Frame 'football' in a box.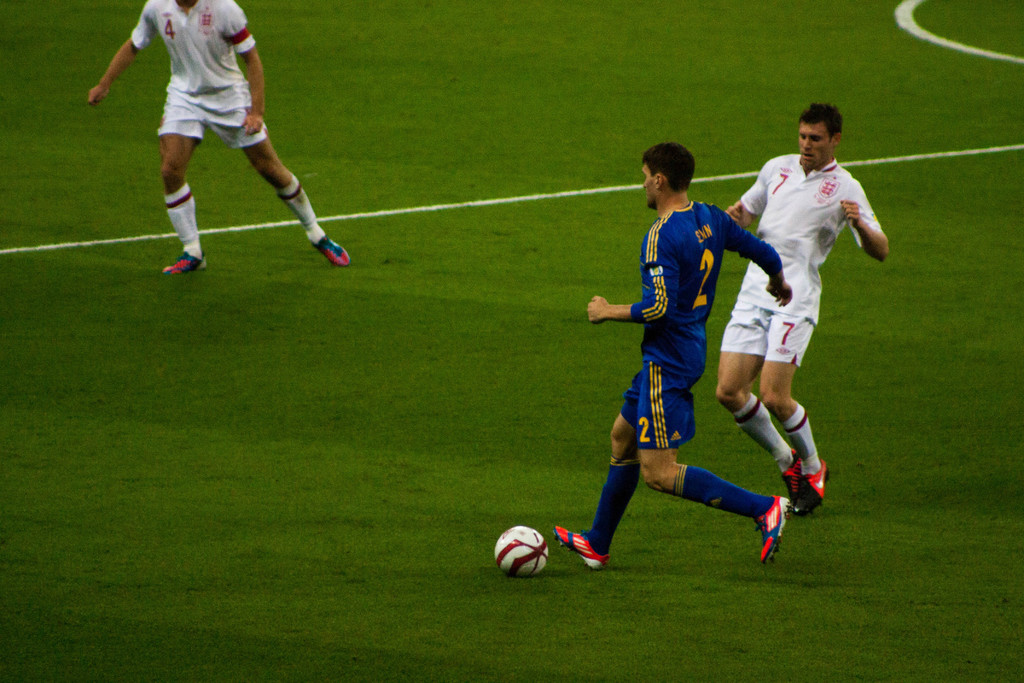
<bbox>495, 521, 552, 579</bbox>.
